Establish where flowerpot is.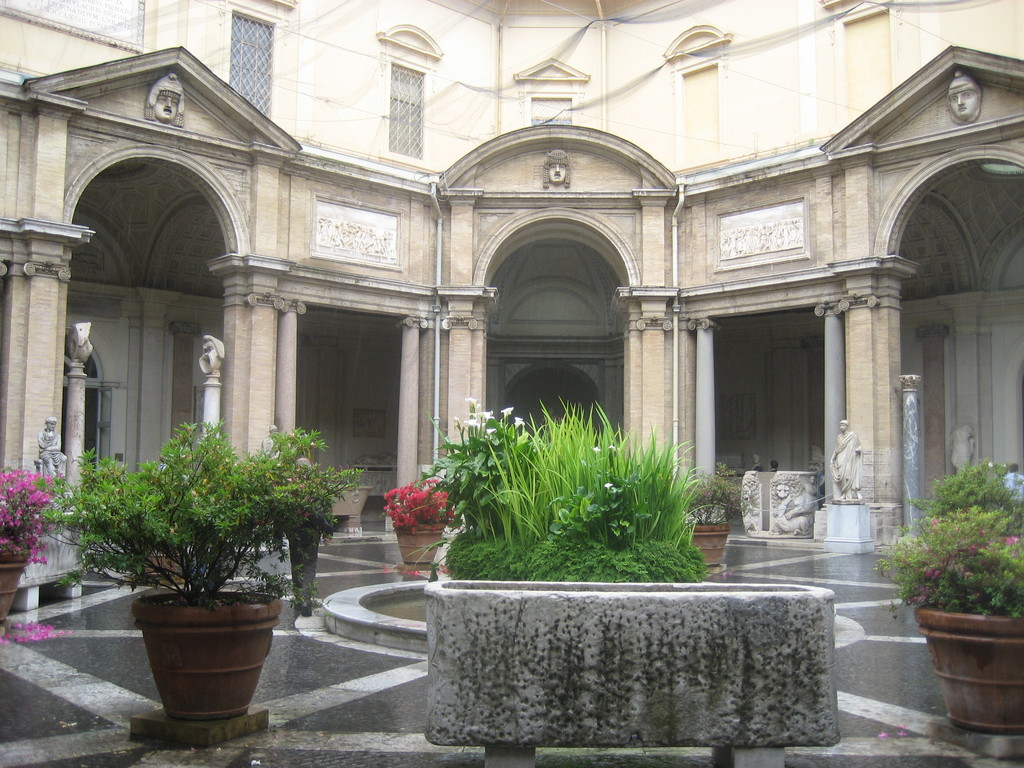
Established at crop(139, 585, 286, 723).
